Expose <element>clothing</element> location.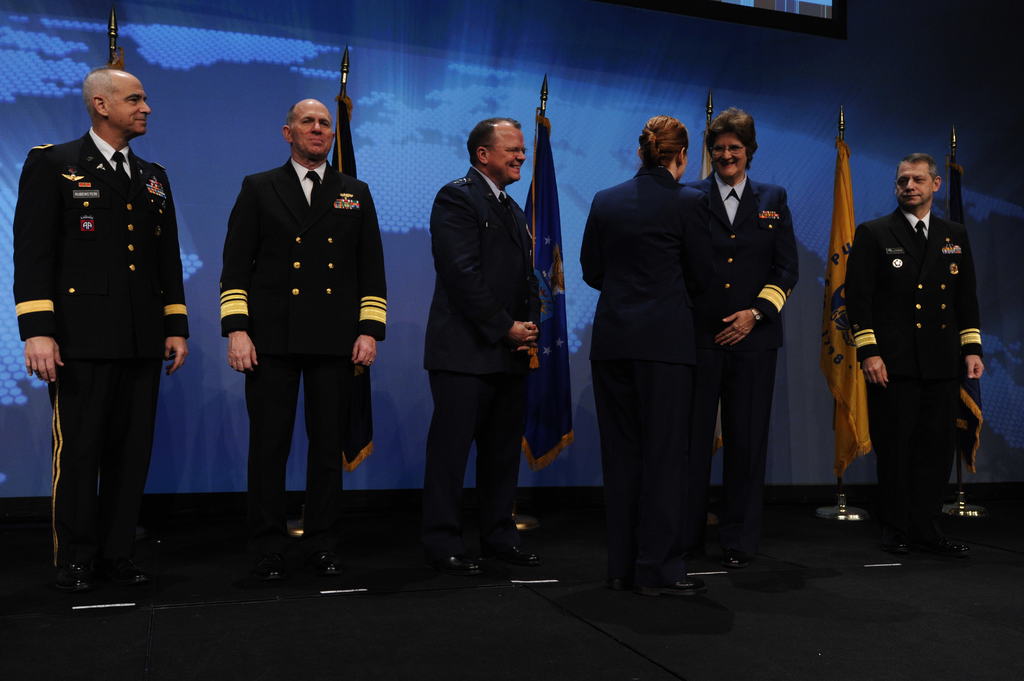
Exposed at 845:207:980:529.
